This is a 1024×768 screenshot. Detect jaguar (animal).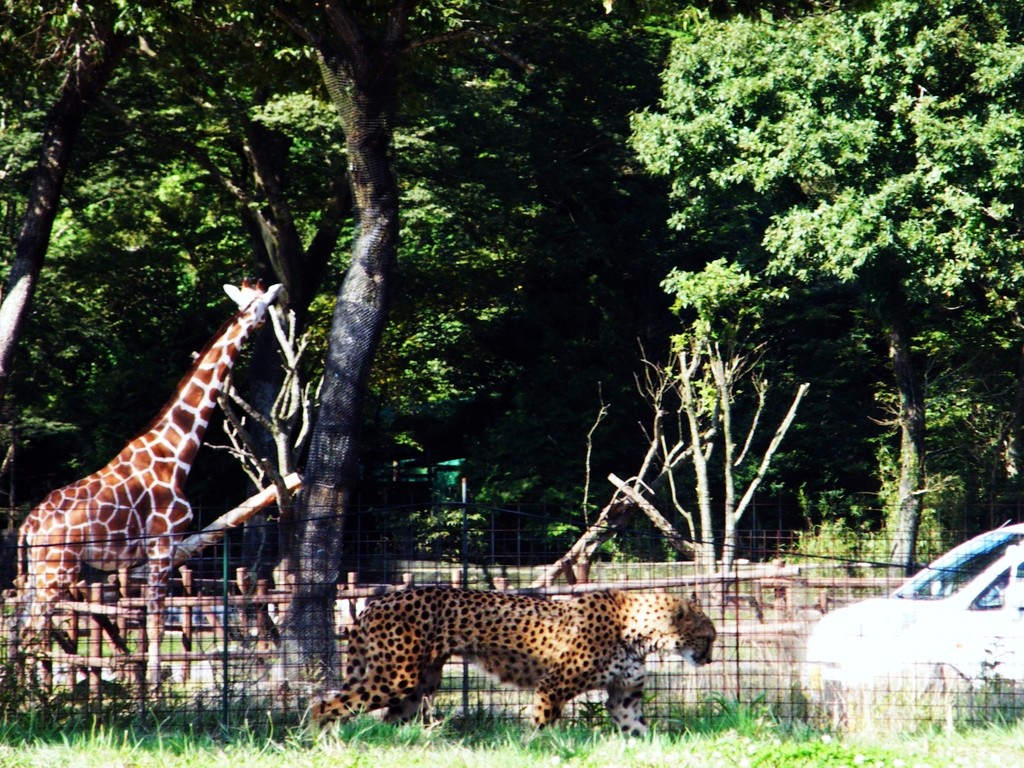
box=[307, 583, 719, 740].
